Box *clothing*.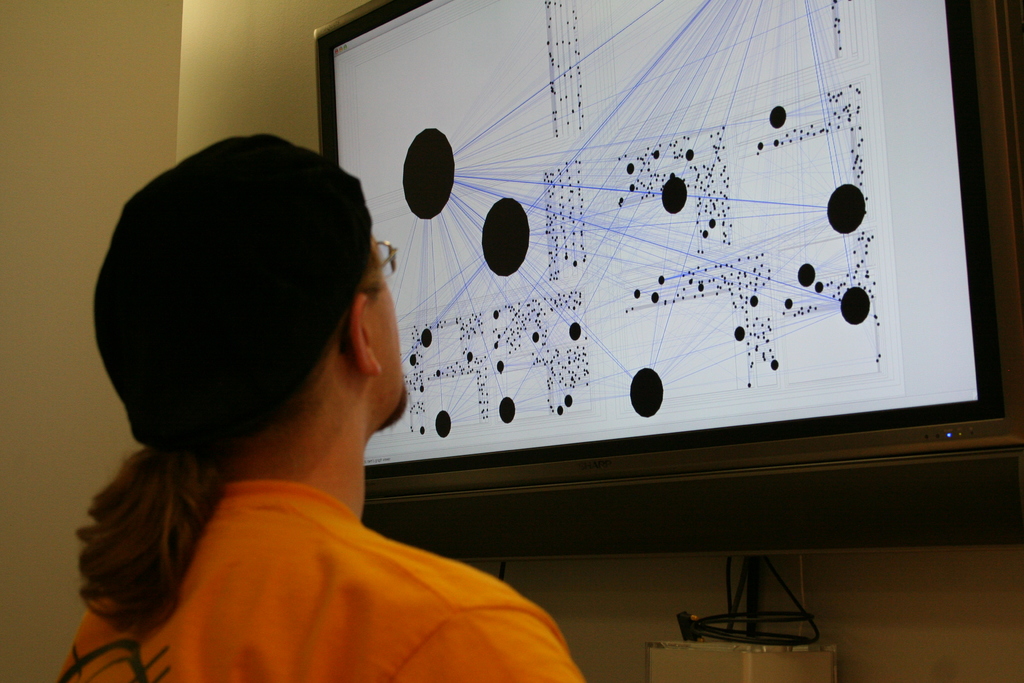
box(58, 477, 584, 682).
